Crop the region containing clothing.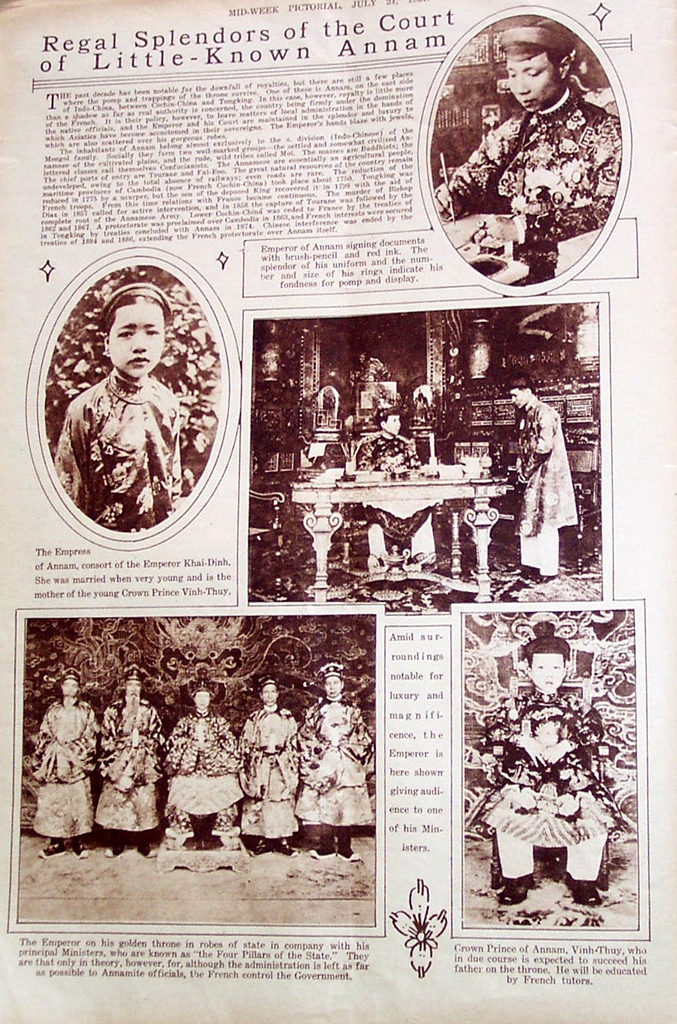
Crop region: <region>163, 707, 244, 817</region>.
